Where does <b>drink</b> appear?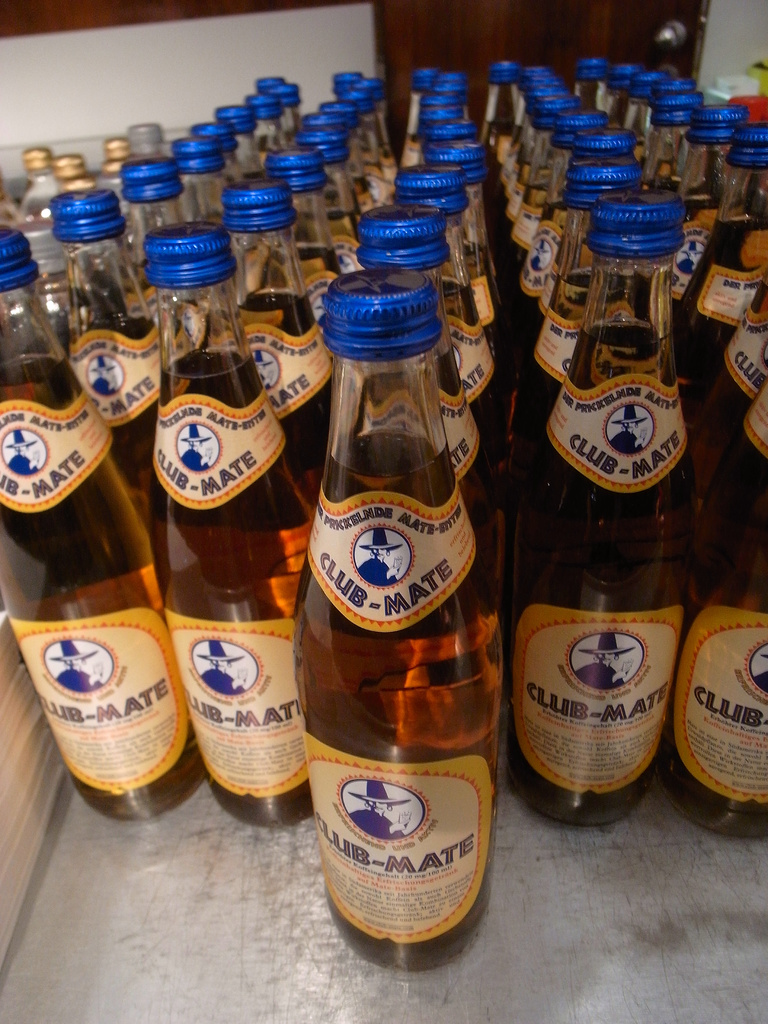
Appears at [left=502, top=207, right=700, bottom=822].
